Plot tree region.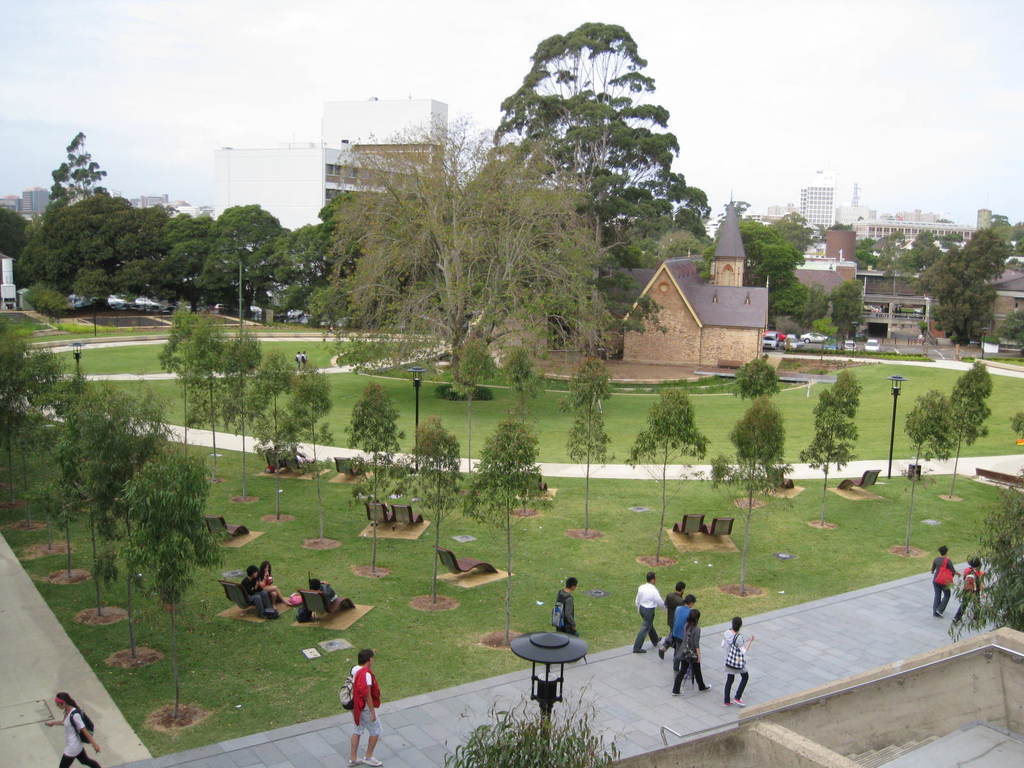
Plotted at bbox=[628, 385, 710, 567].
